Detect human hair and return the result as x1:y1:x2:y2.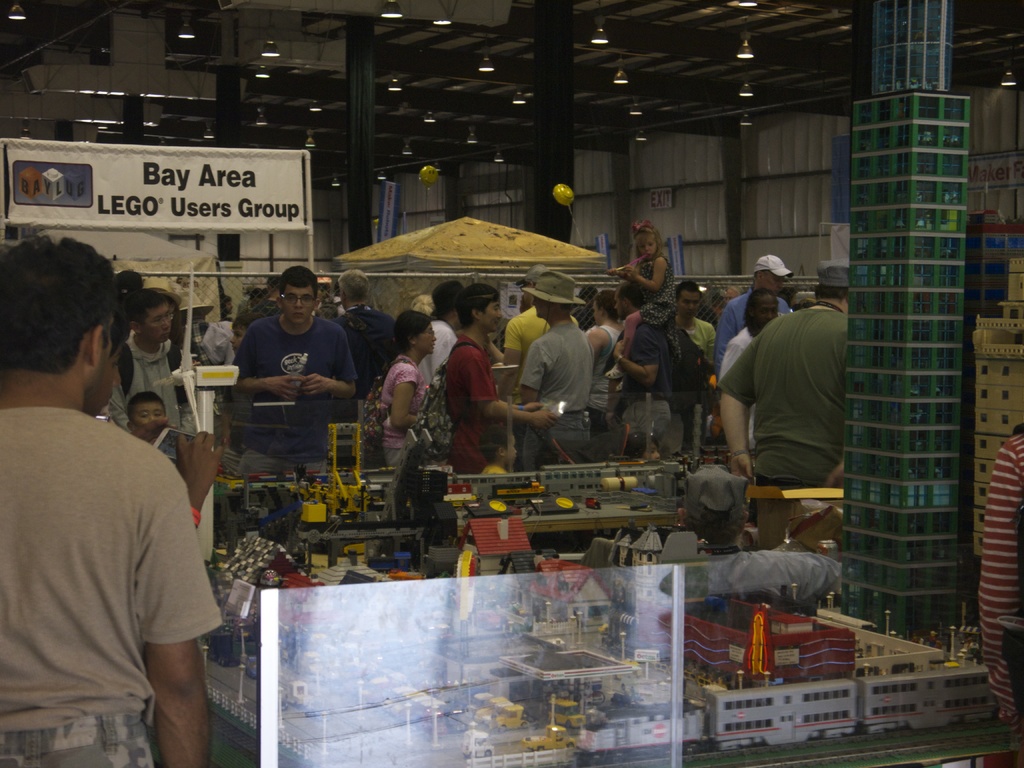
742:287:775:337.
